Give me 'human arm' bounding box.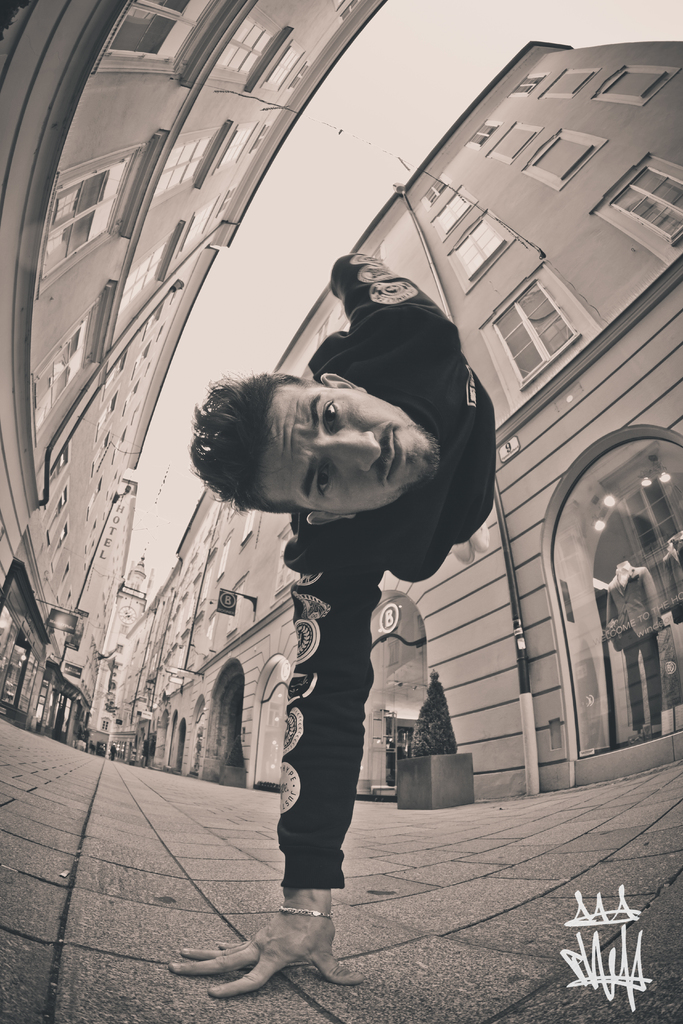
{"x1": 604, "y1": 593, "x2": 620, "y2": 634}.
